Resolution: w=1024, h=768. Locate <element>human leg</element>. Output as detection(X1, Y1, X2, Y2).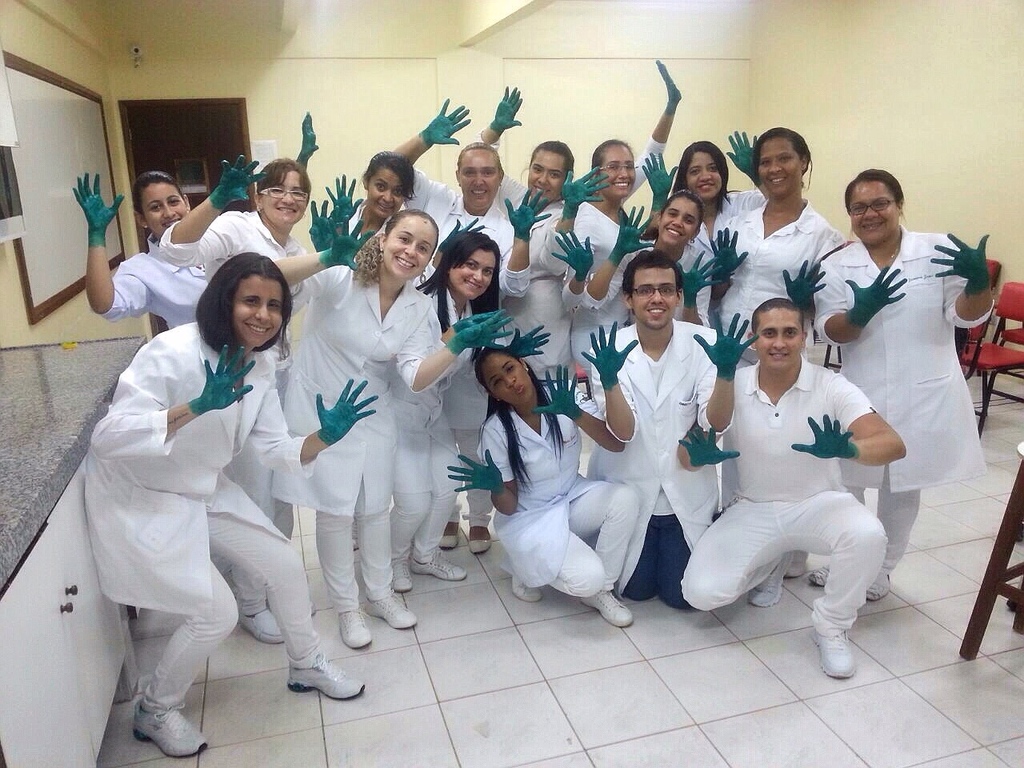
detection(210, 514, 366, 702).
